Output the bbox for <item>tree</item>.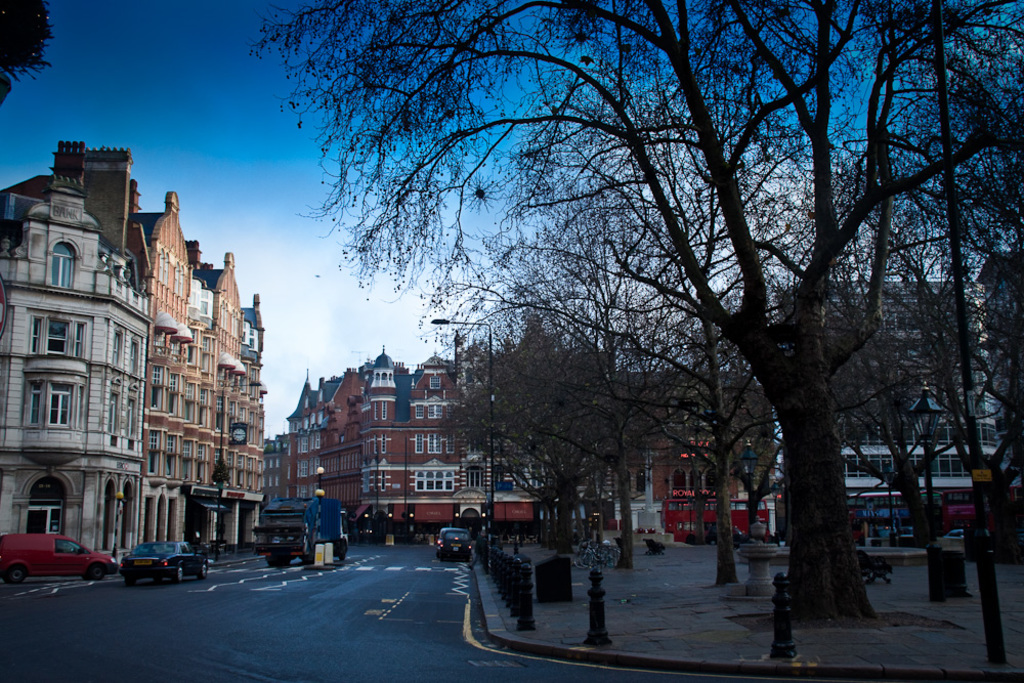
(x1=487, y1=72, x2=896, y2=592).
